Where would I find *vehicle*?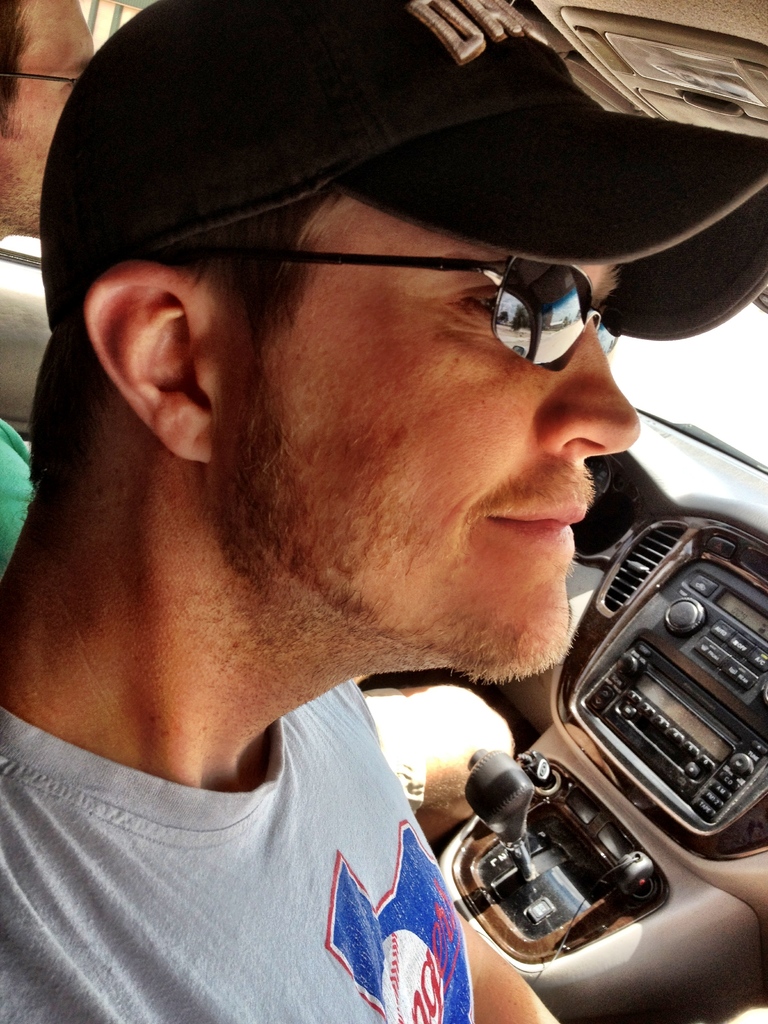
At bbox(0, 0, 767, 1023).
